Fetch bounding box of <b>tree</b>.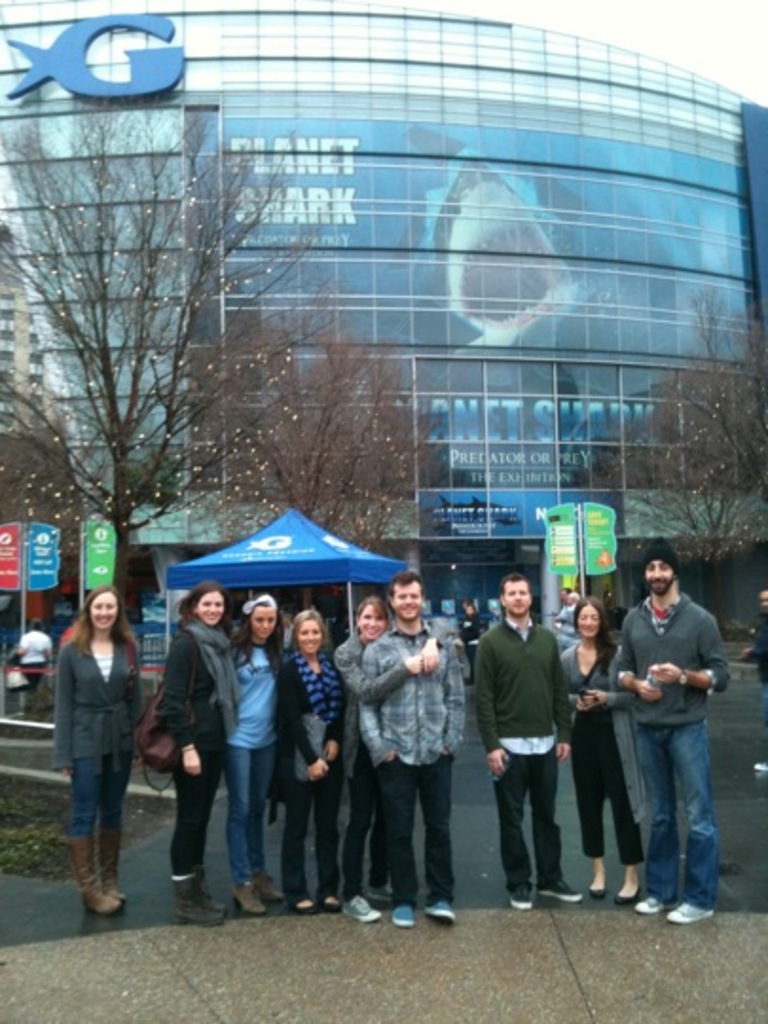
Bbox: <box>594,277,766,631</box>.
